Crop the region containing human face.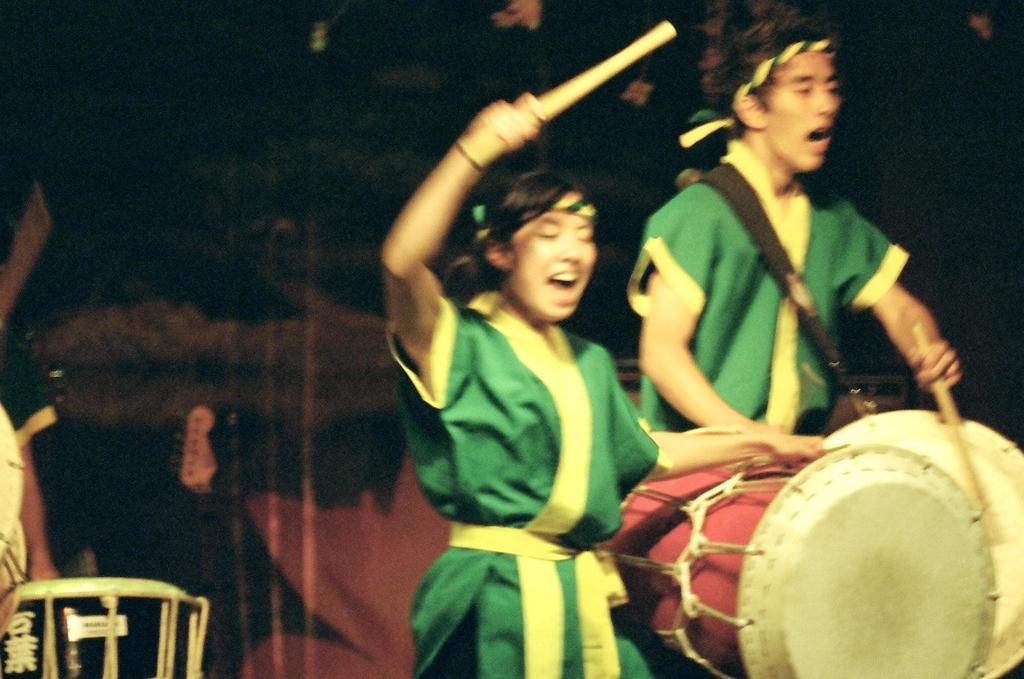
Crop region: box=[502, 192, 596, 319].
